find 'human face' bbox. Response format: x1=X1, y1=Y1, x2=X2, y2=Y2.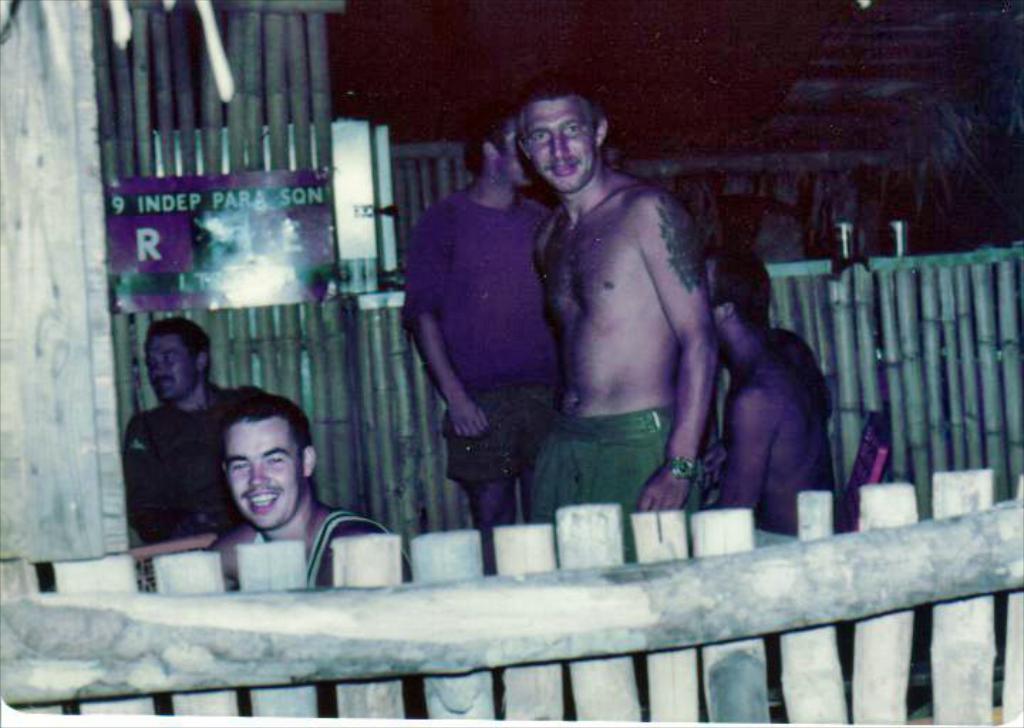
x1=502, y1=122, x2=532, y2=189.
